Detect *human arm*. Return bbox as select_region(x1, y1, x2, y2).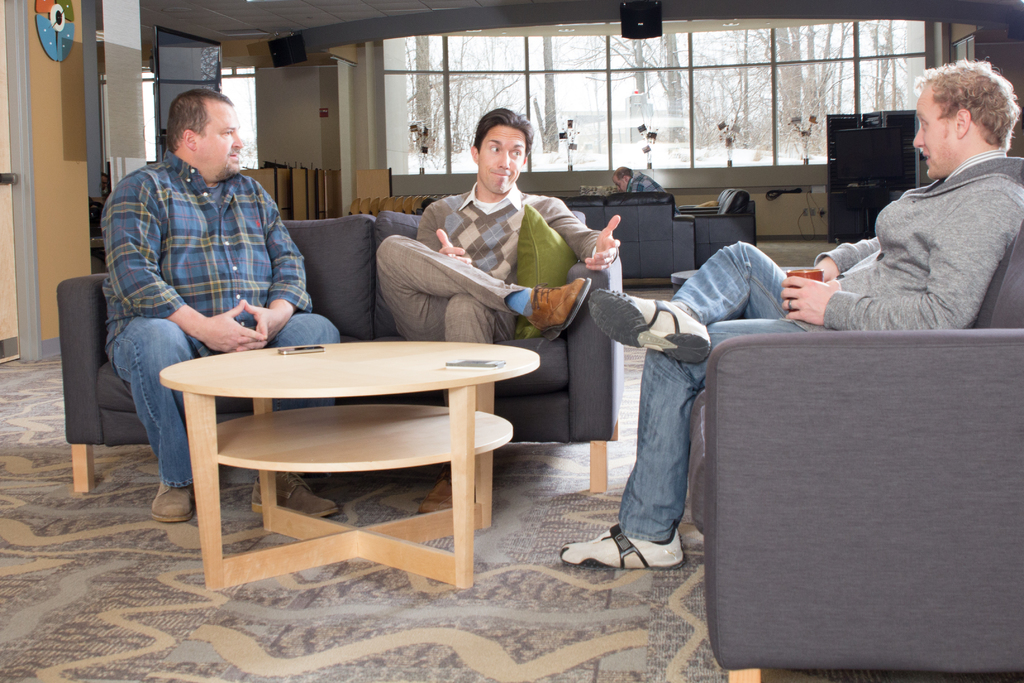
select_region(115, 188, 266, 353).
